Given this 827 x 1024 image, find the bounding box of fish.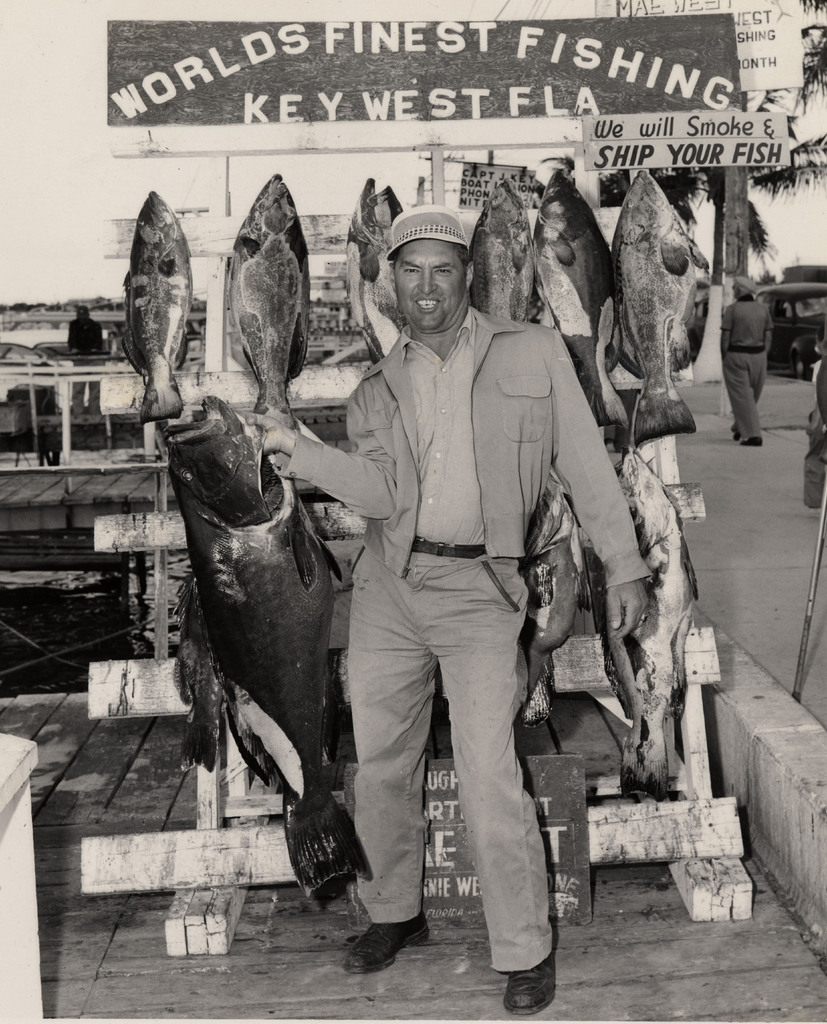
Rect(613, 170, 707, 462).
